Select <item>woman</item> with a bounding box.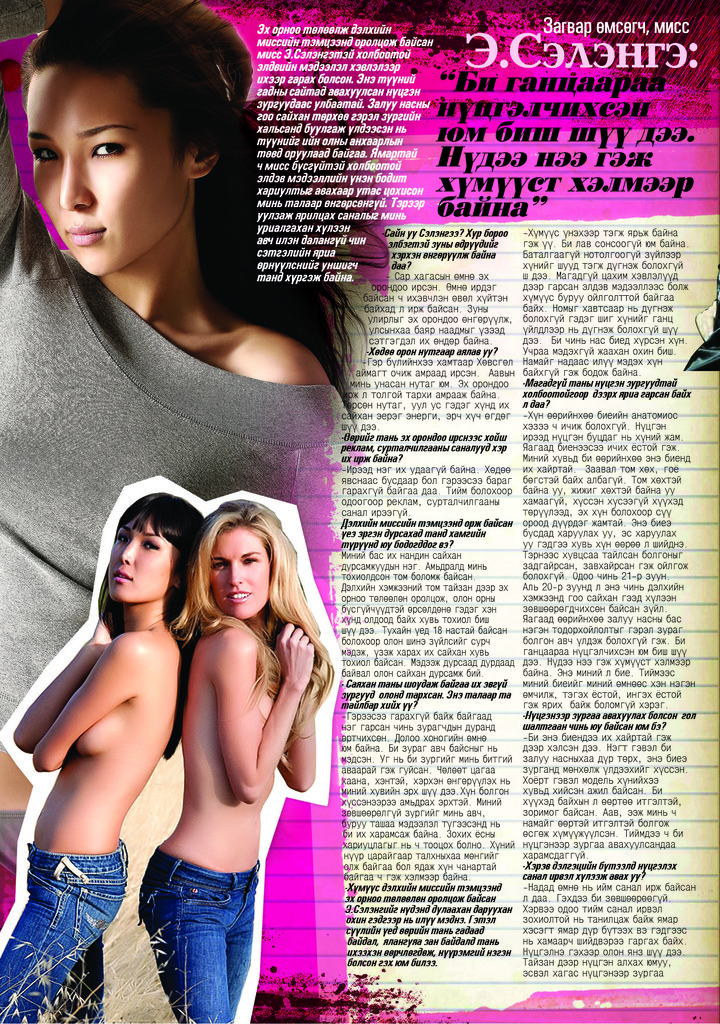
region(136, 498, 331, 1023).
